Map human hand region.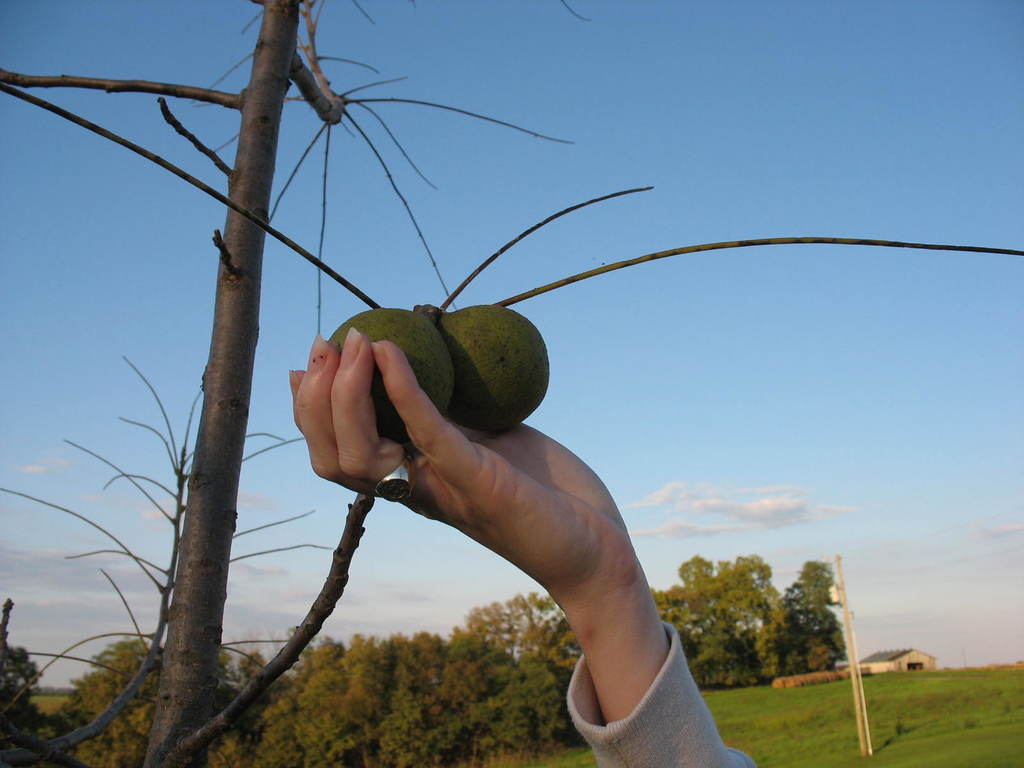
Mapped to select_region(317, 335, 687, 710).
